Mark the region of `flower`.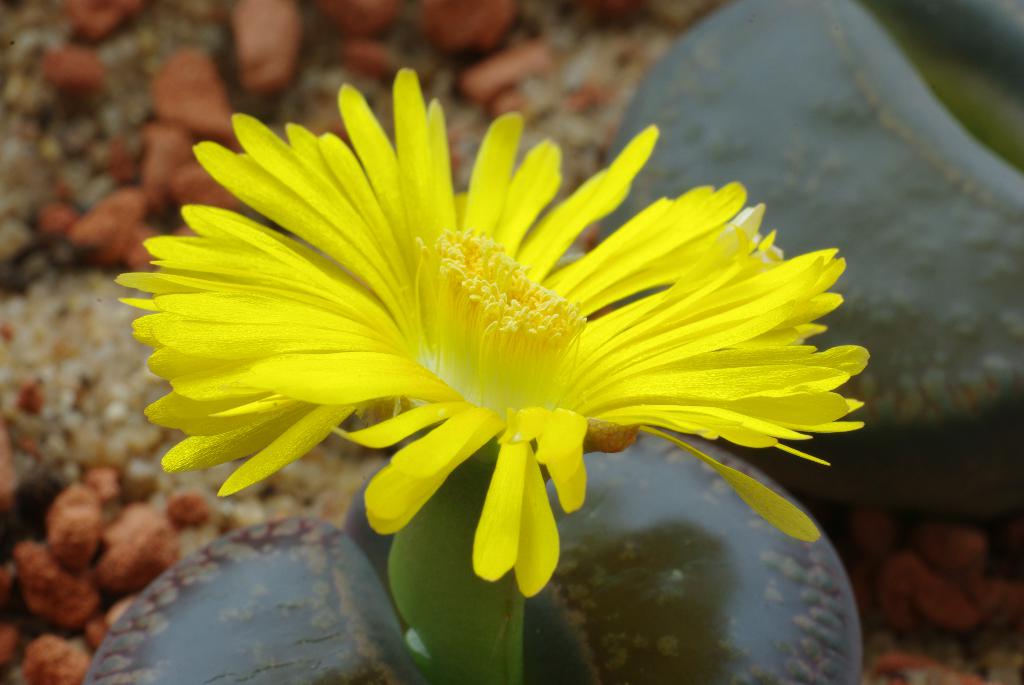
Region: x1=107, y1=58, x2=867, y2=599.
